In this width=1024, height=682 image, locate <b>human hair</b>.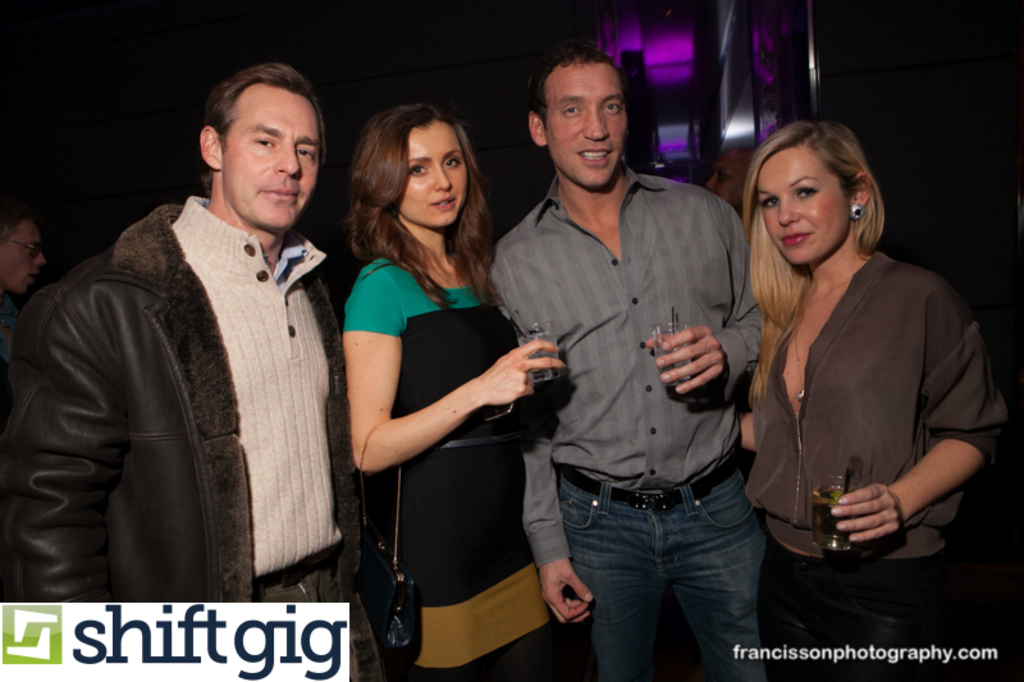
Bounding box: detection(526, 47, 628, 118).
